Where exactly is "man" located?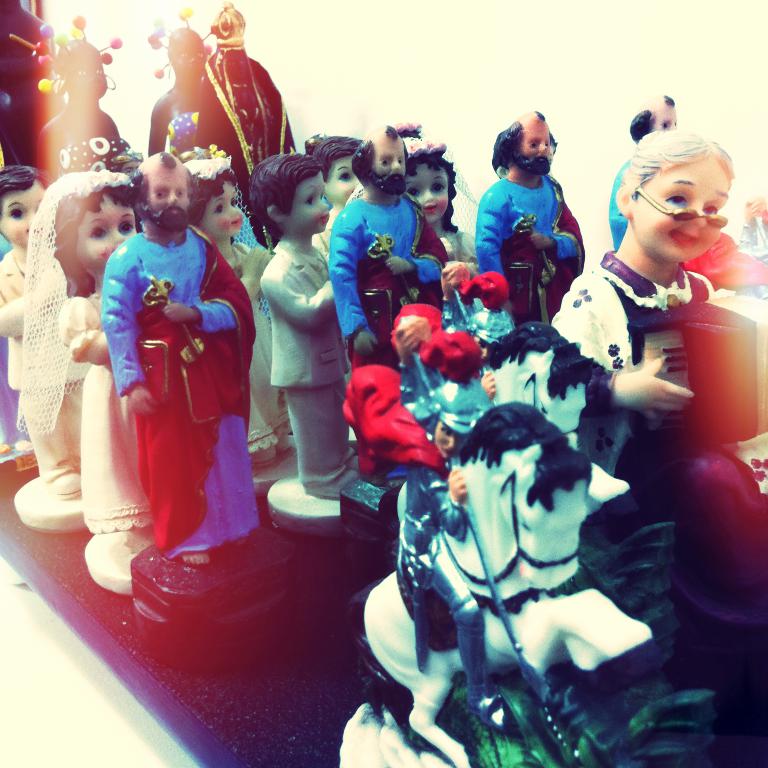
Its bounding box is rect(66, 169, 260, 603).
